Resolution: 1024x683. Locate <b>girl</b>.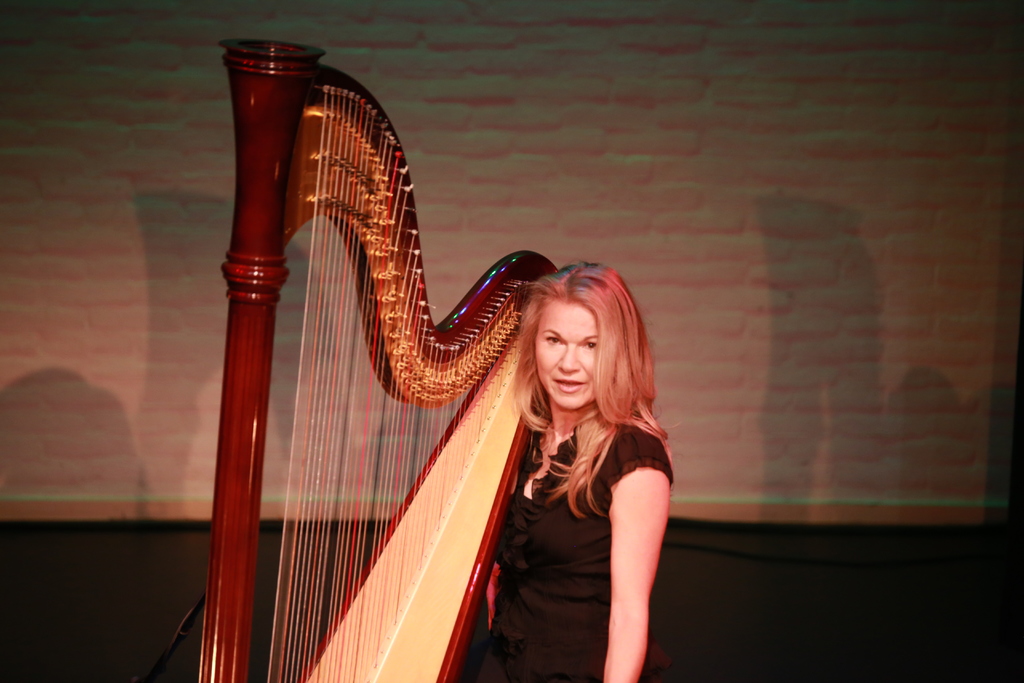
rect(473, 258, 672, 682).
